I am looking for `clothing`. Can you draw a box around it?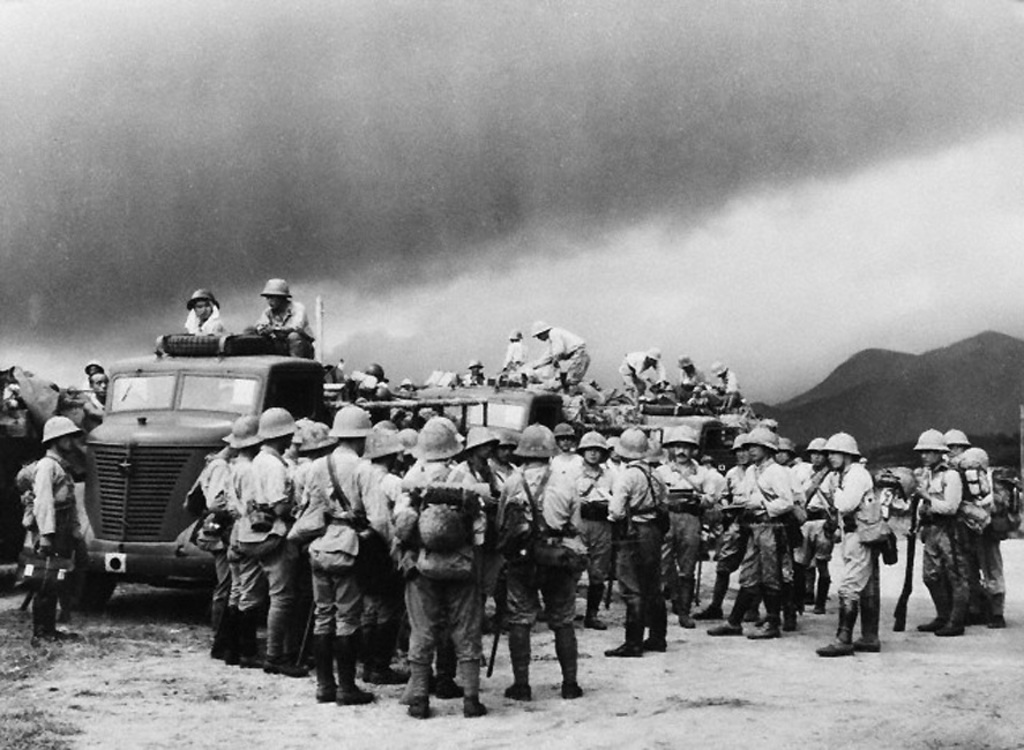
Sure, the bounding box is x1=834 y1=443 x2=885 y2=653.
